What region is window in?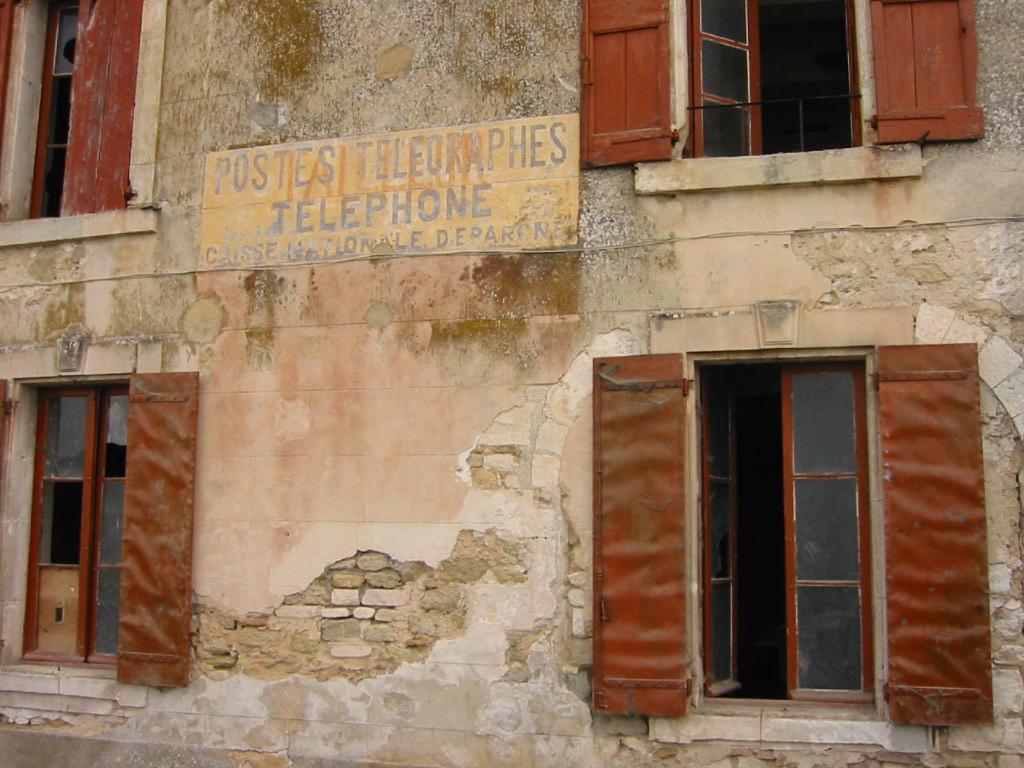
pyautogui.locateOnScreen(584, 346, 987, 734).
